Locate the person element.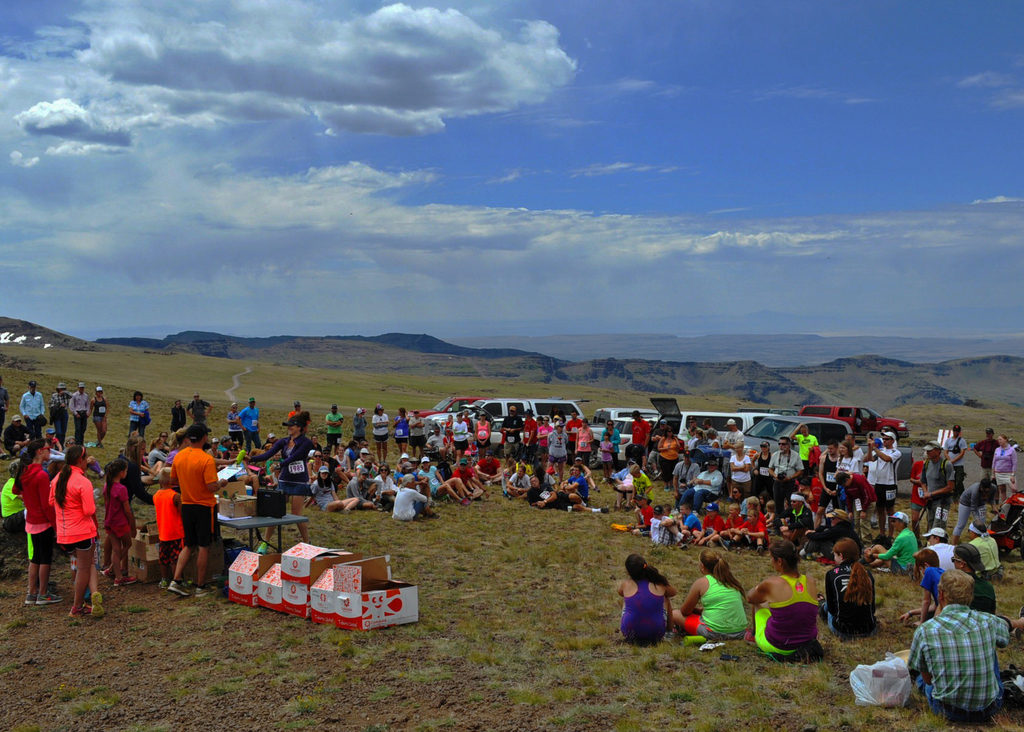
Element bbox: bbox=[399, 454, 412, 468].
